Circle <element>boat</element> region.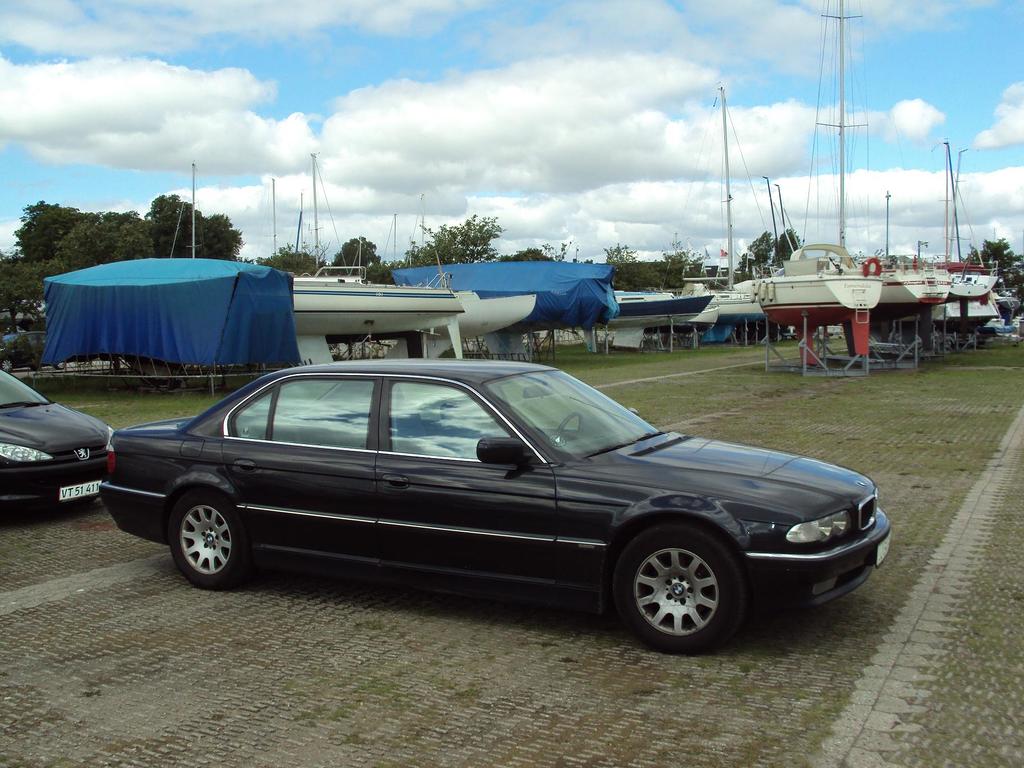
Region: x1=679 y1=76 x2=771 y2=343.
